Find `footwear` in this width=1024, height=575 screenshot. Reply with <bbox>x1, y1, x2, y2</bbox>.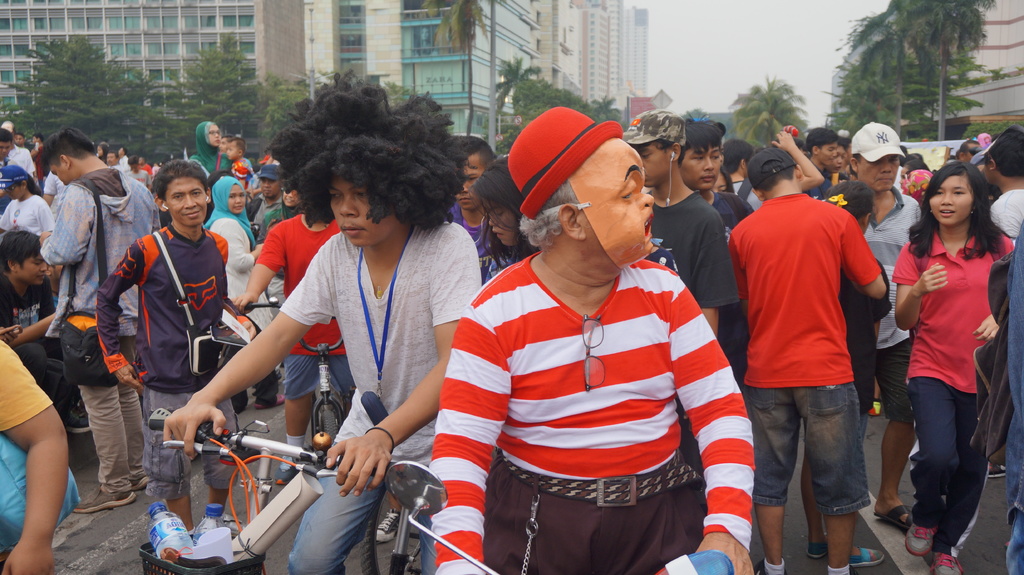
<bbox>374, 508, 404, 544</bbox>.
